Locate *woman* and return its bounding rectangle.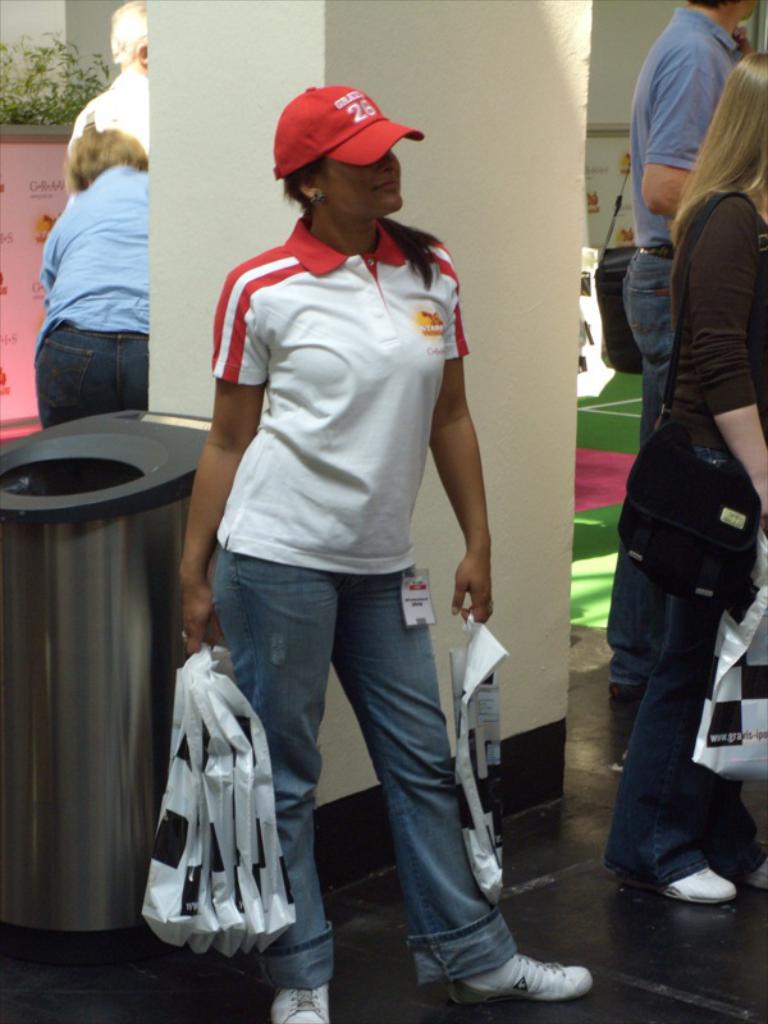
x1=602 y1=45 x2=767 y2=908.
